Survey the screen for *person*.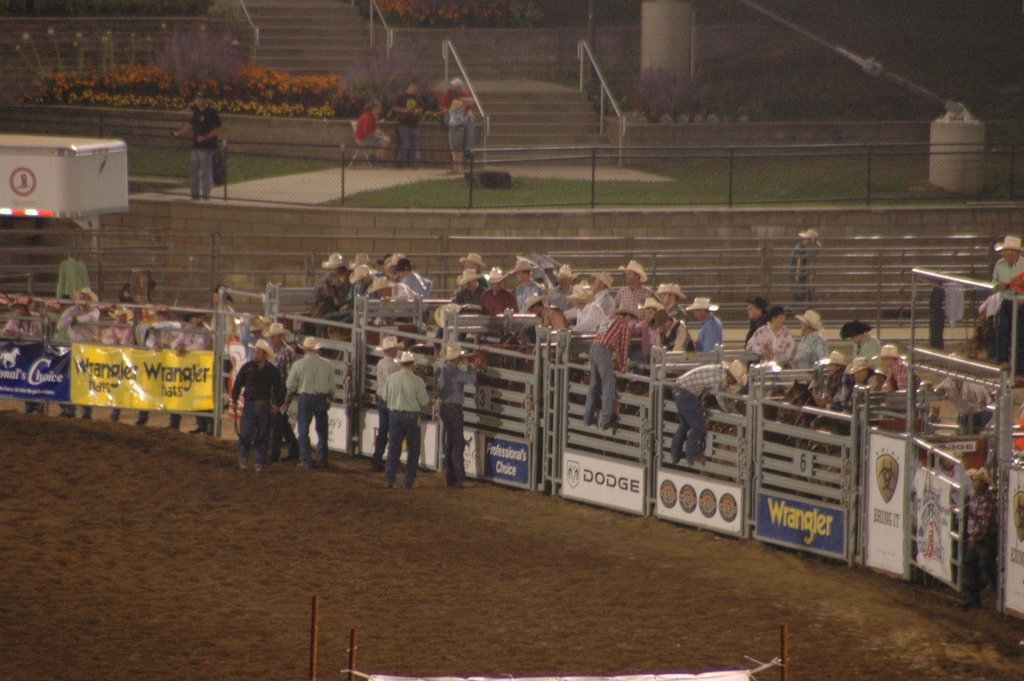
Survey found: bbox=(264, 324, 294, 460).
